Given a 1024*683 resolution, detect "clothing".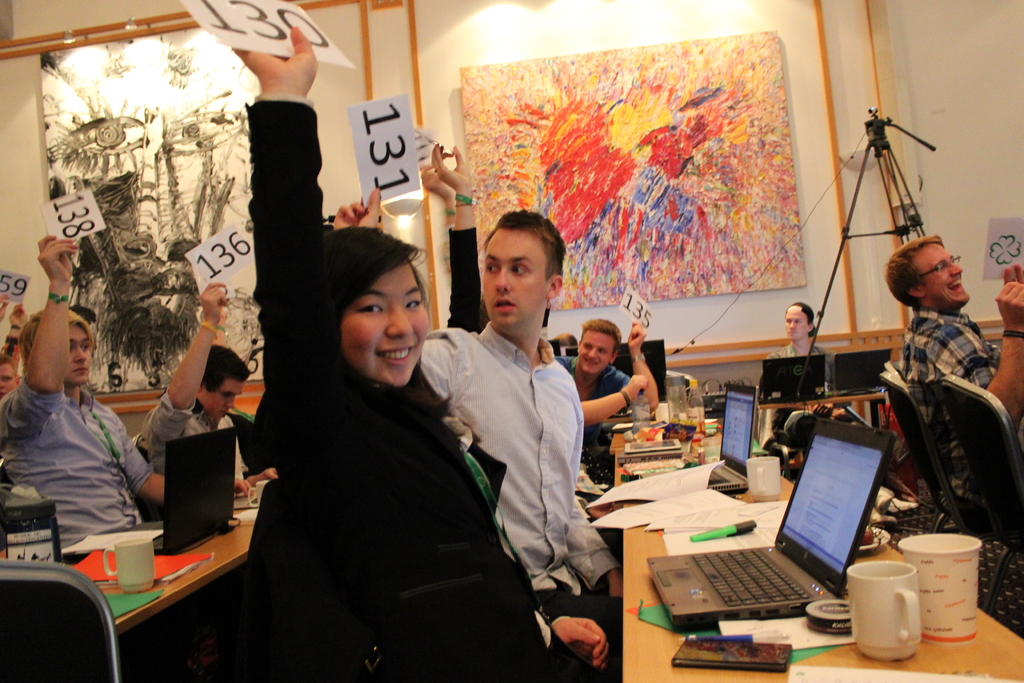
(423,318,625,650).
